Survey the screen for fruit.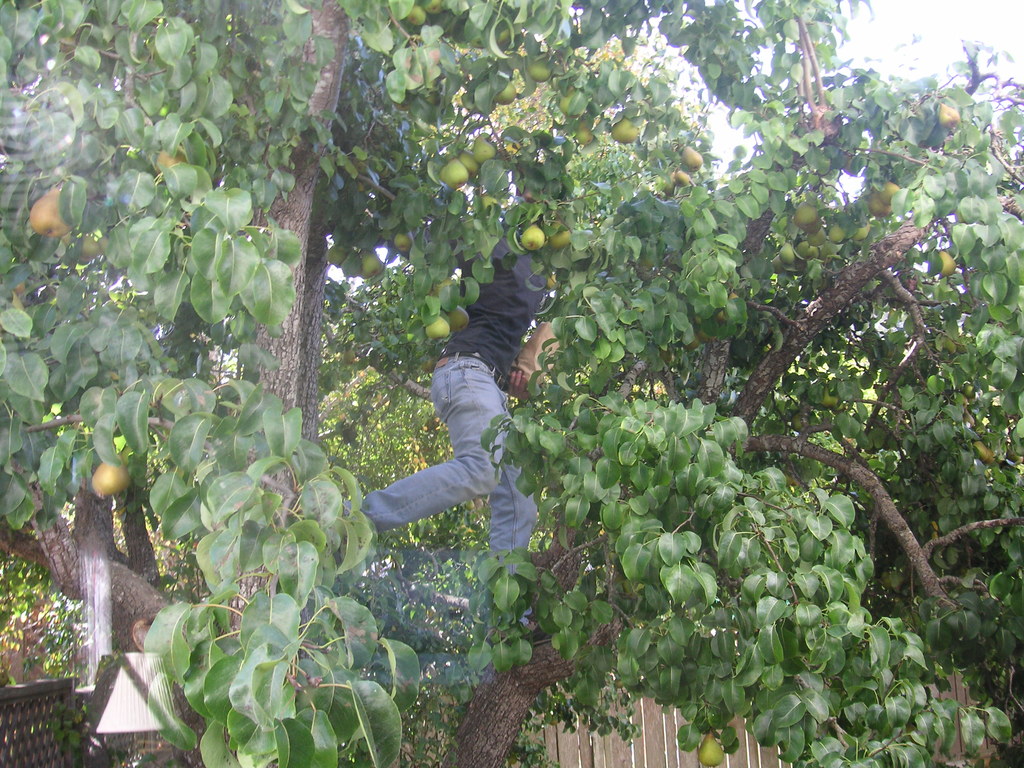
Survey found: region(671, 171, 689, 186).
